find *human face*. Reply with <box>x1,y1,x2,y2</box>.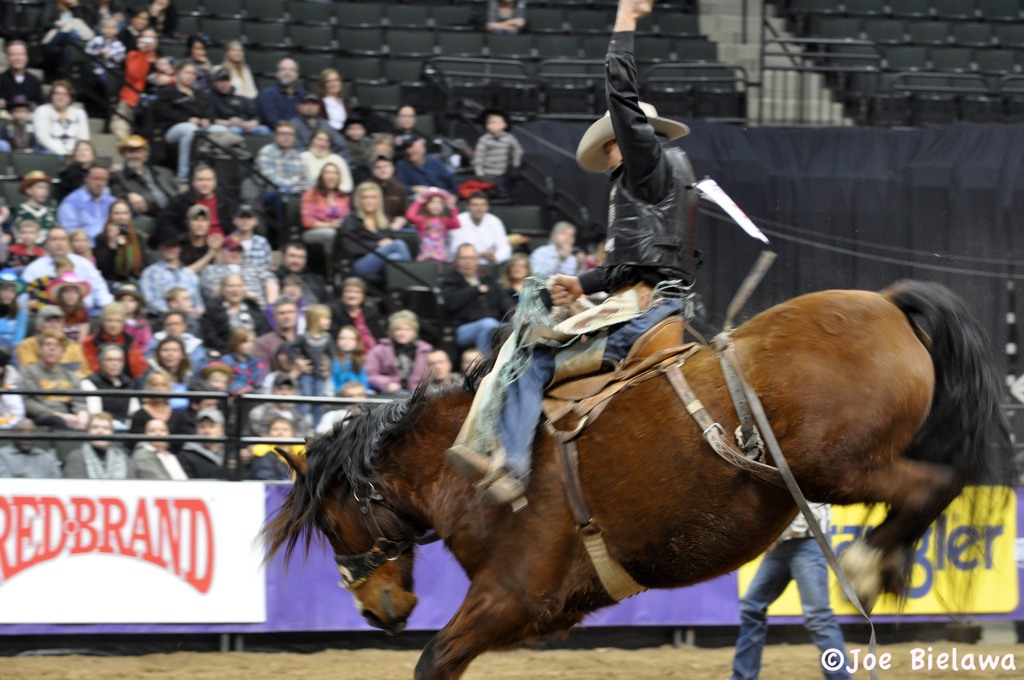
<box>312,133,330,150</box>.
